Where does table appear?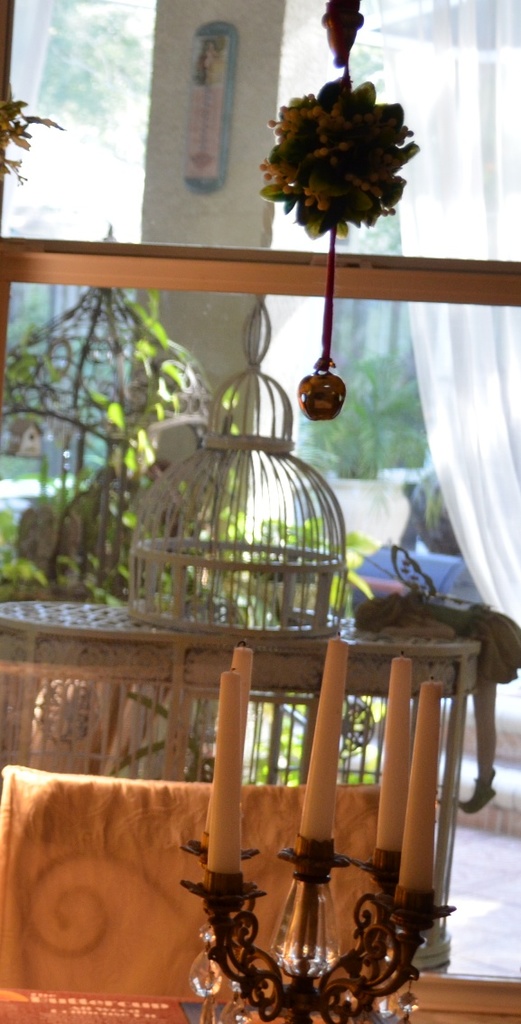
Appears at [0, 583, 502, 989].
